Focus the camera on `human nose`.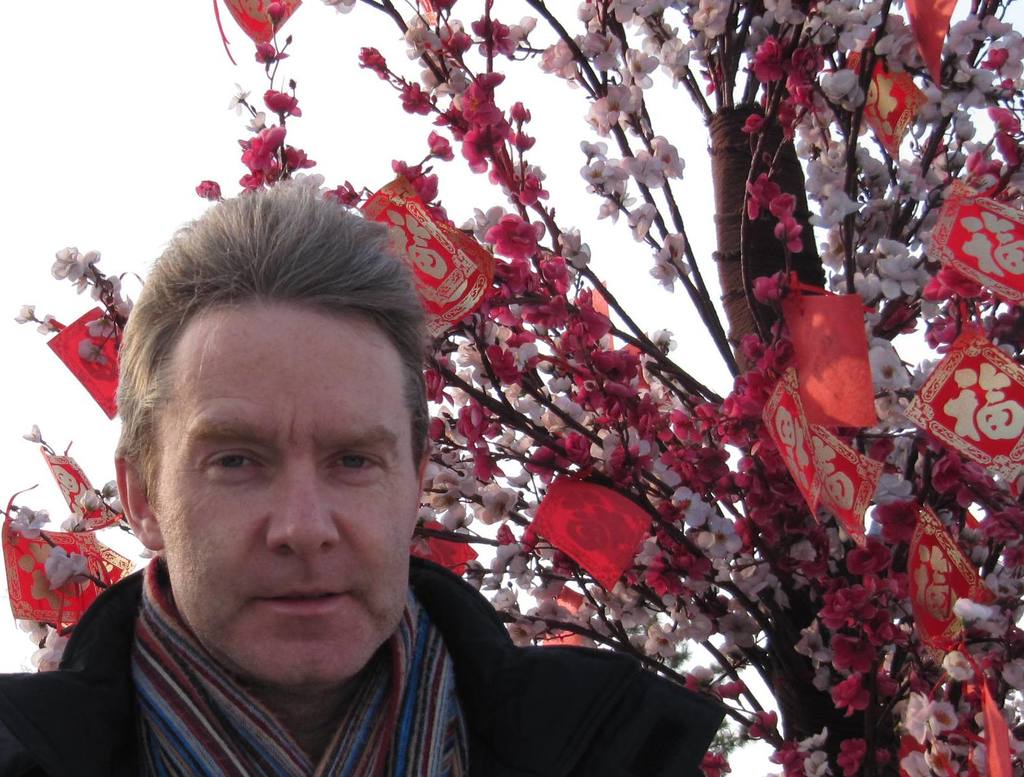
Focus region: box=[267, 451, 339, 558].
